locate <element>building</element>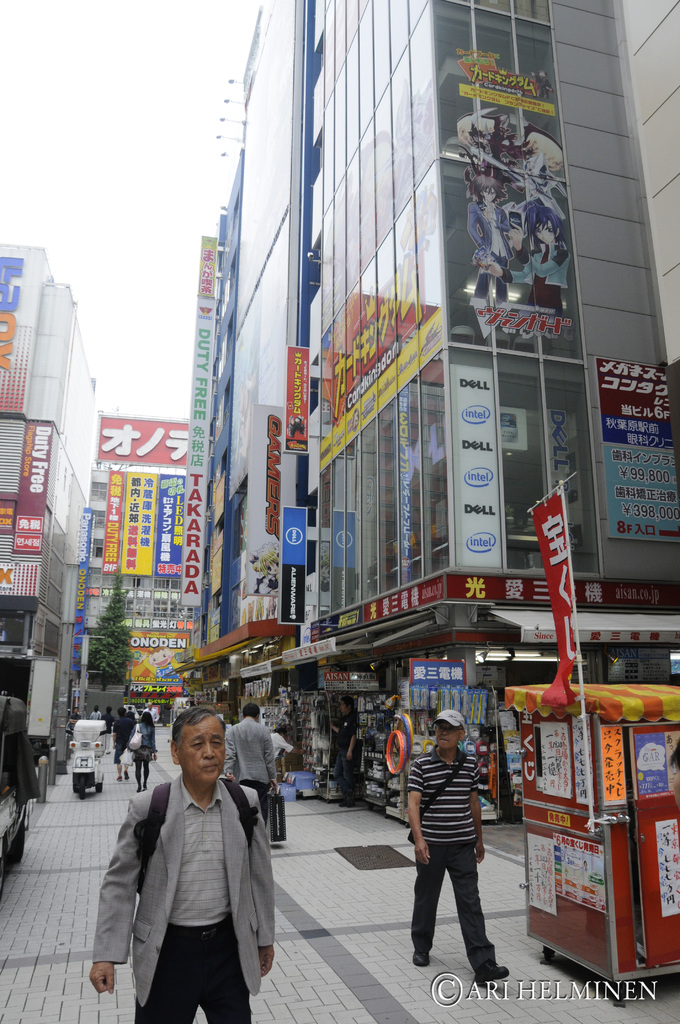
[x1=0, y1=248, x2=102, y2=765]
